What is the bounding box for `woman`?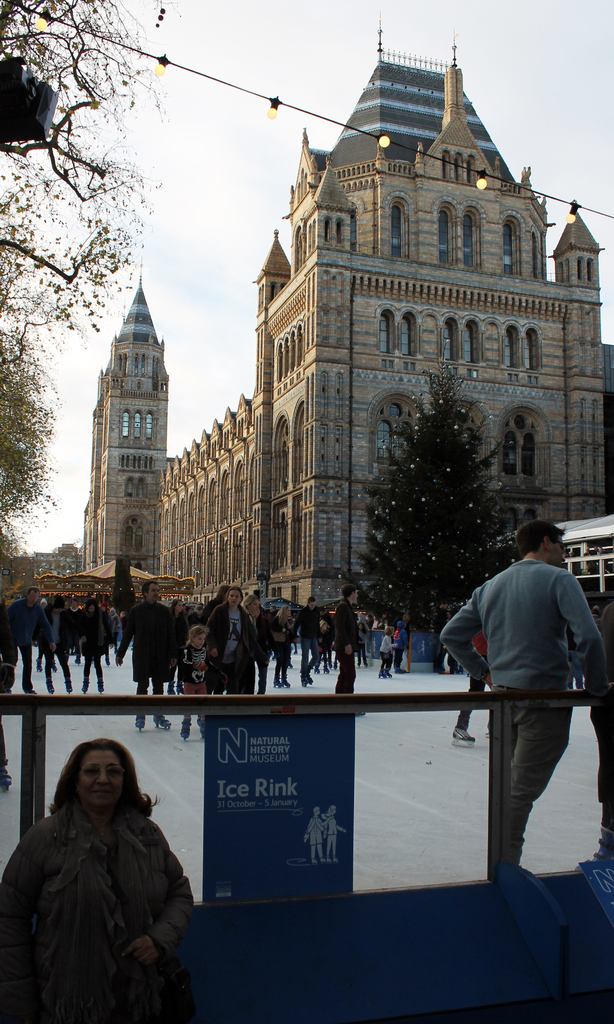
left=13, top=732, right=200, bottom=1019.
